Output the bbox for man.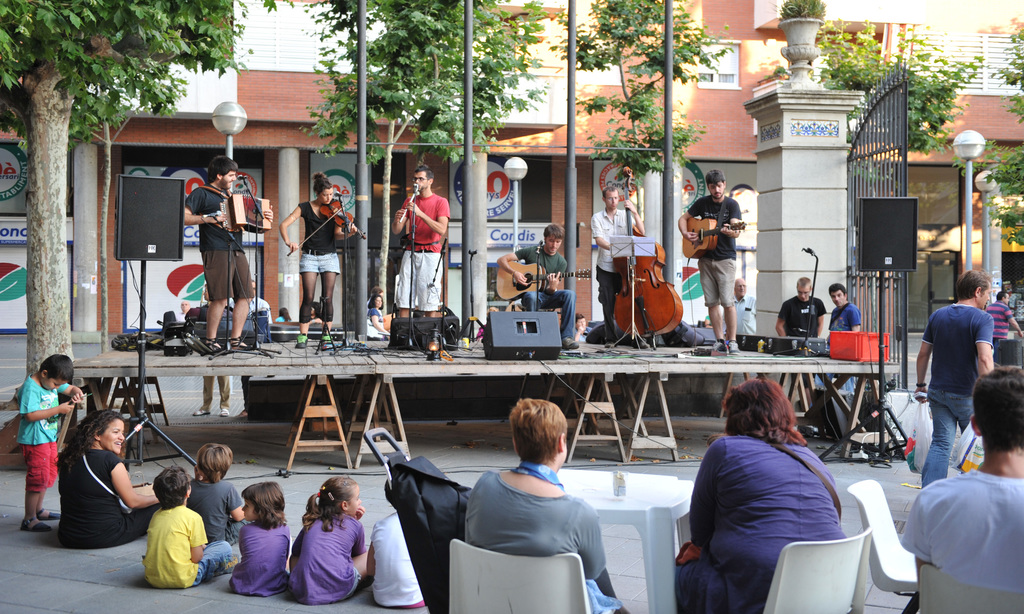
box(776, 275, 825, 340).
